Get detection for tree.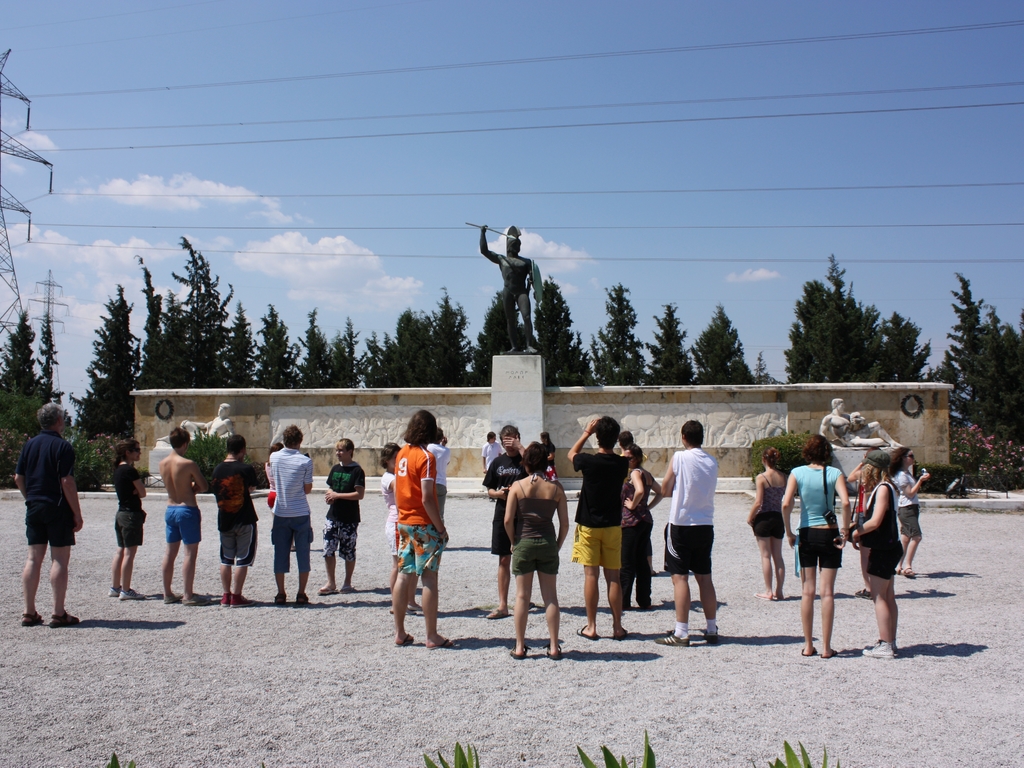
Detection: 435,291,477,396.
